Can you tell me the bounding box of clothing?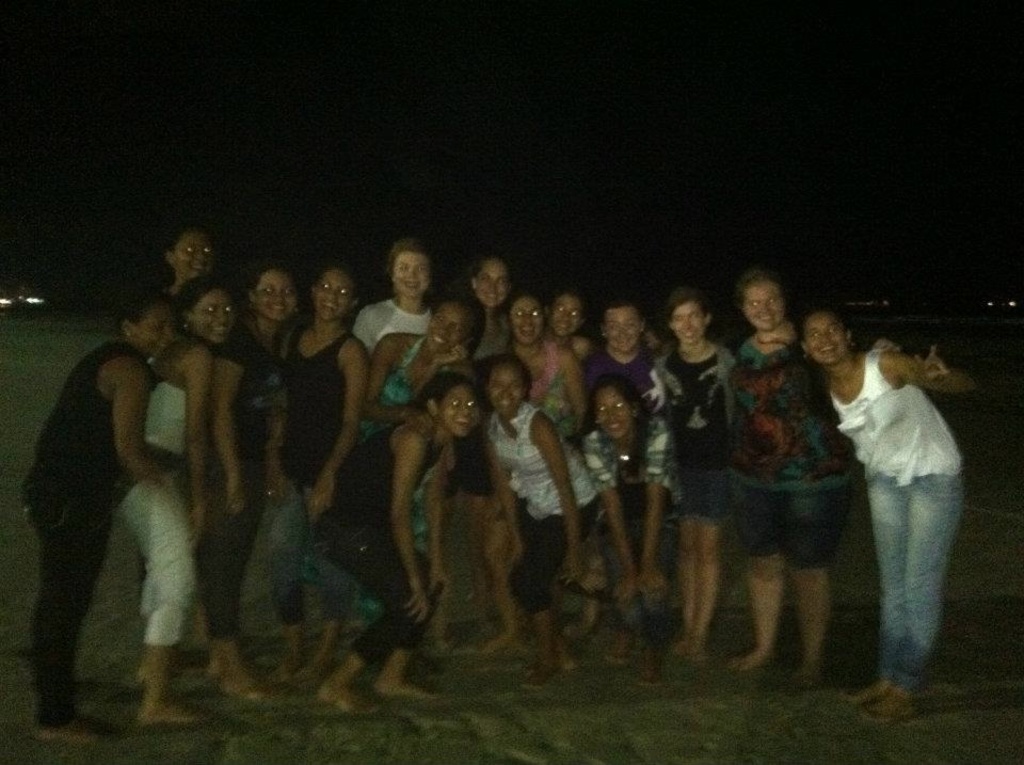
bbox=[451, 418, 500, 500].
